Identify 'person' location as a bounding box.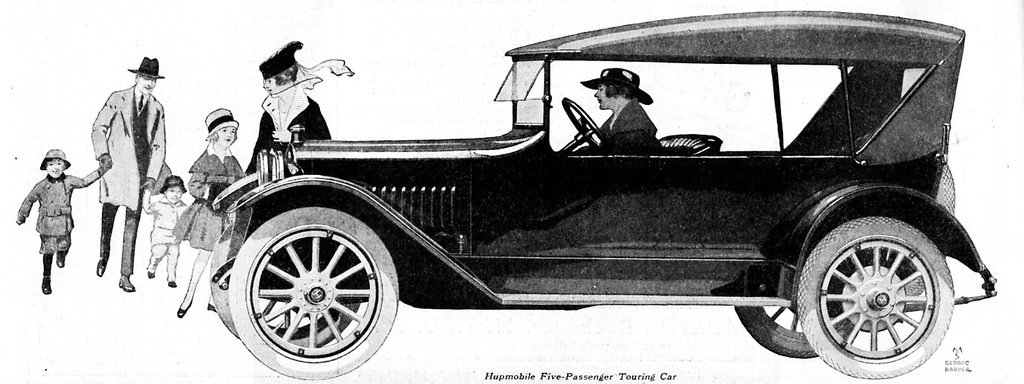
{"left": 175, "top": 106, "right": 238, "bottom": 325}.
